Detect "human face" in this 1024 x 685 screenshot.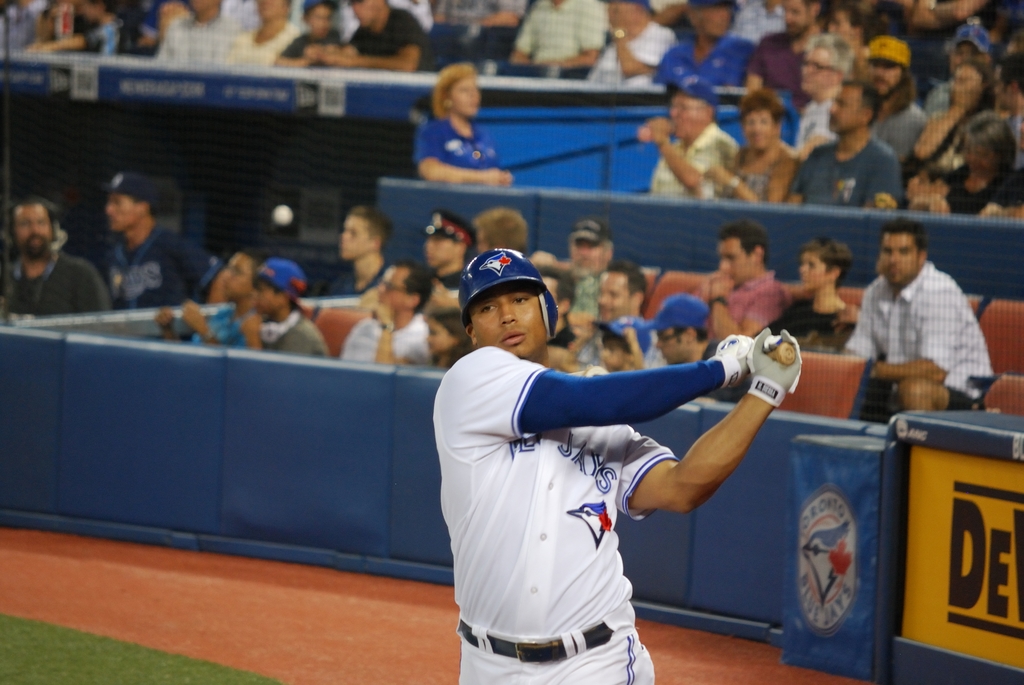
Detection: {"left": 572, "top": 242, "right": 605, "bottom": 269}.
